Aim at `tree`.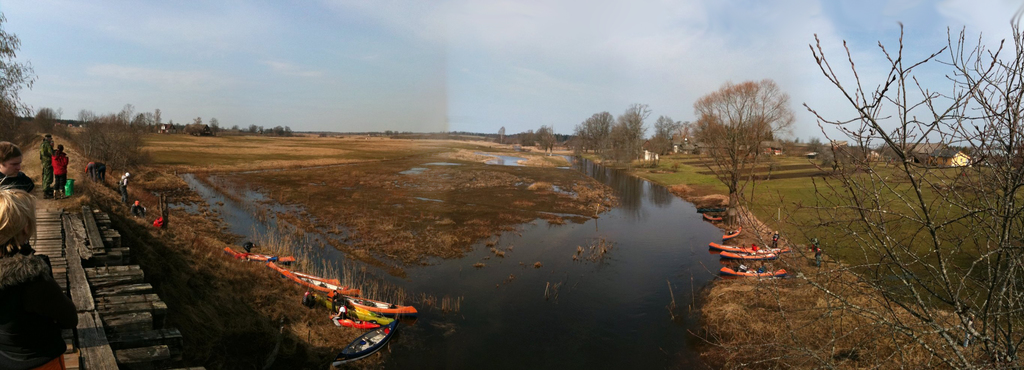
Aimed at rect(36, 107, 65, 122).
